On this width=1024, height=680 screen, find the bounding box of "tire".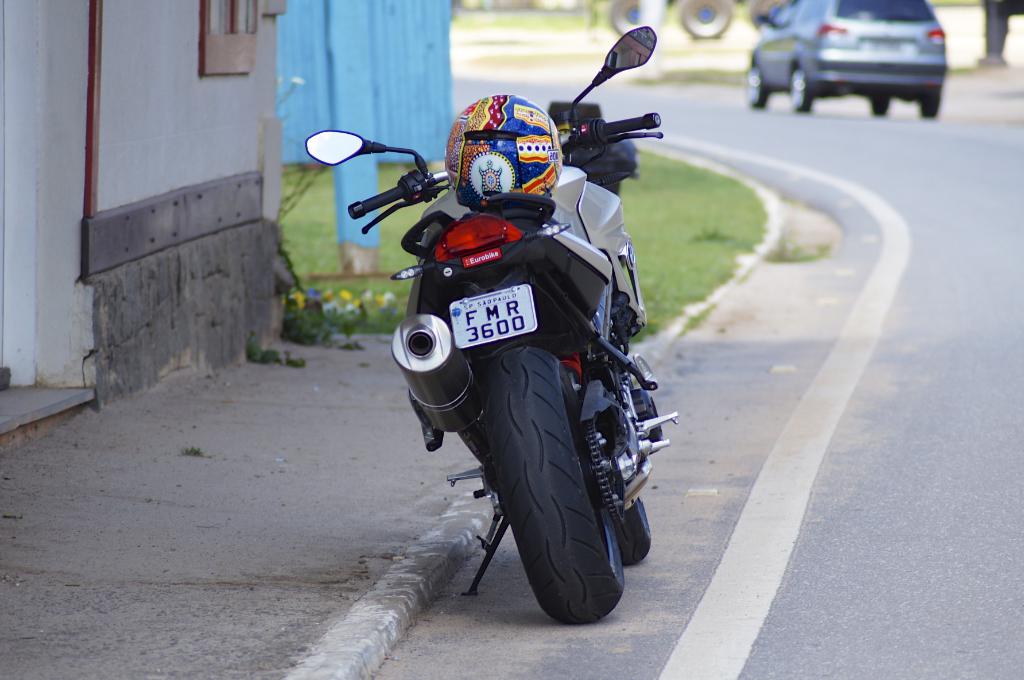
Bounding box: detection(746, 60, 772, 106).
